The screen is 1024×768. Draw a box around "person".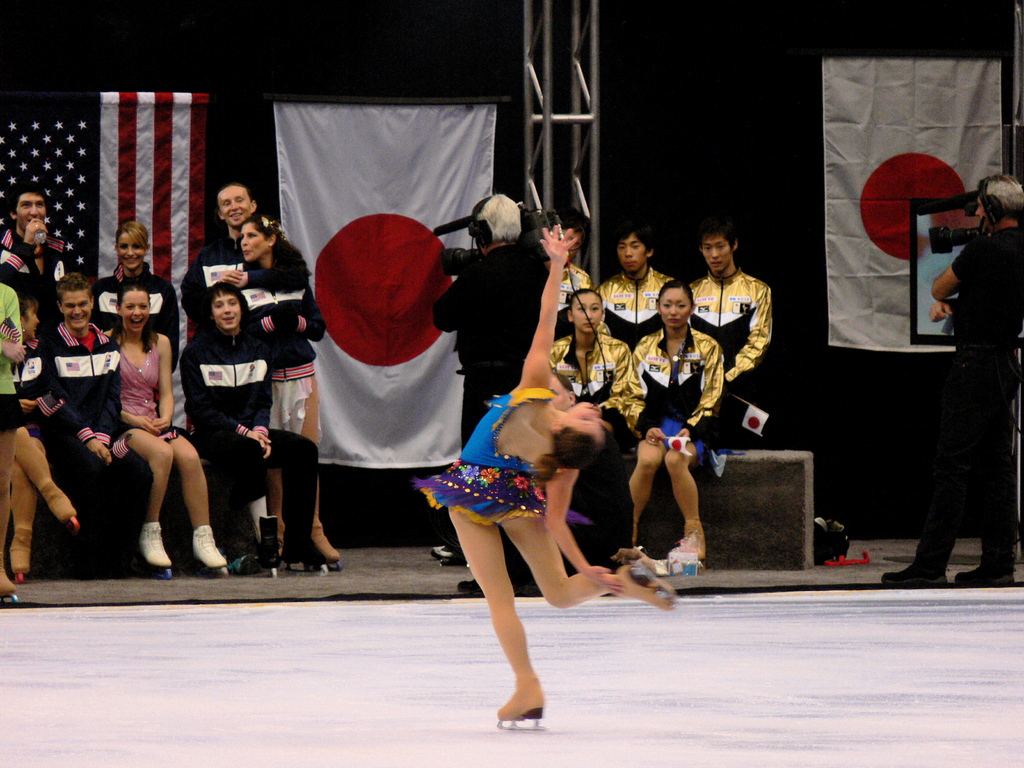
locate(429, 189, 550, 595).
